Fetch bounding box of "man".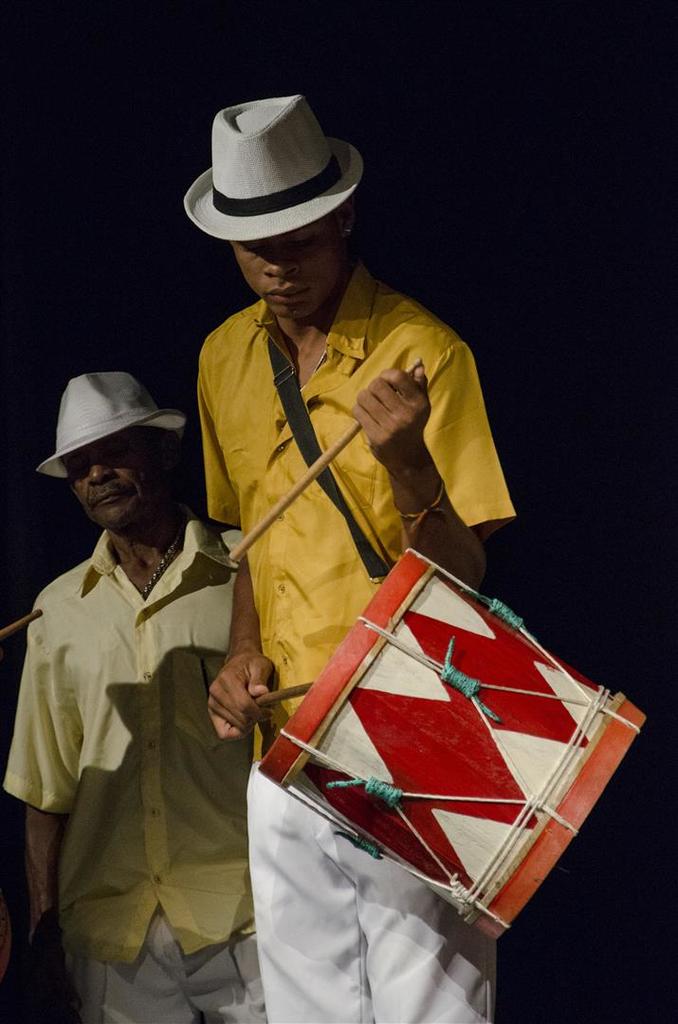
Bbox: 179,94,500,1023.
